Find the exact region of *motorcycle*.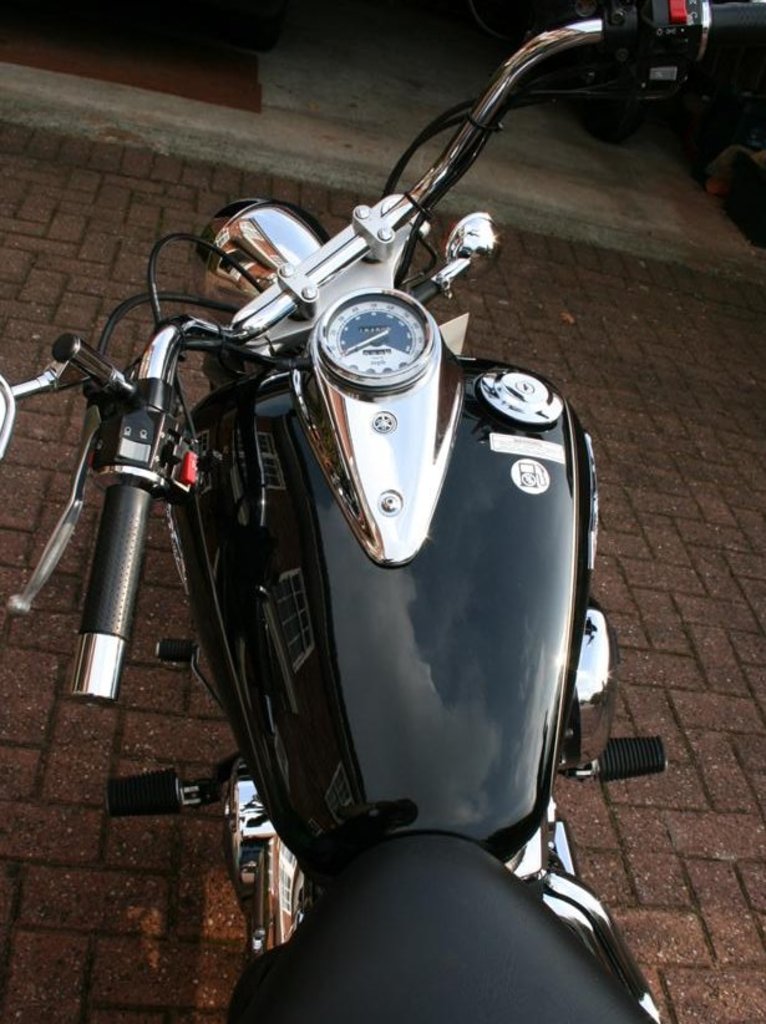
Exact region: (x1=0, y1=96, x2=695, y2=1023).
